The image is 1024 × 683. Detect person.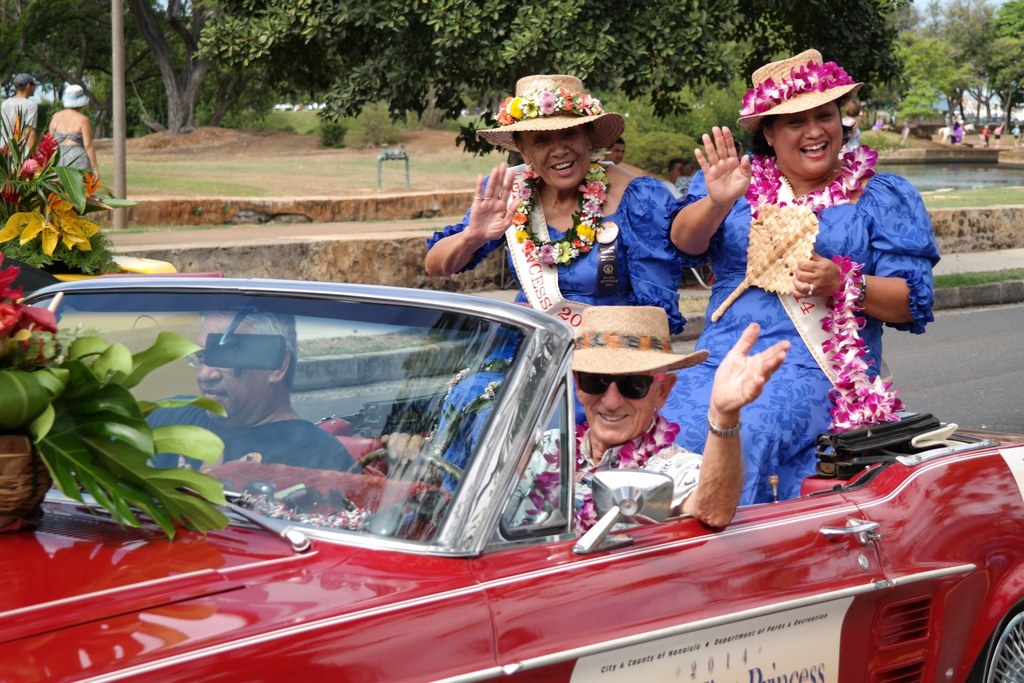
Detection: select_region(422, 72, 689, 501).
